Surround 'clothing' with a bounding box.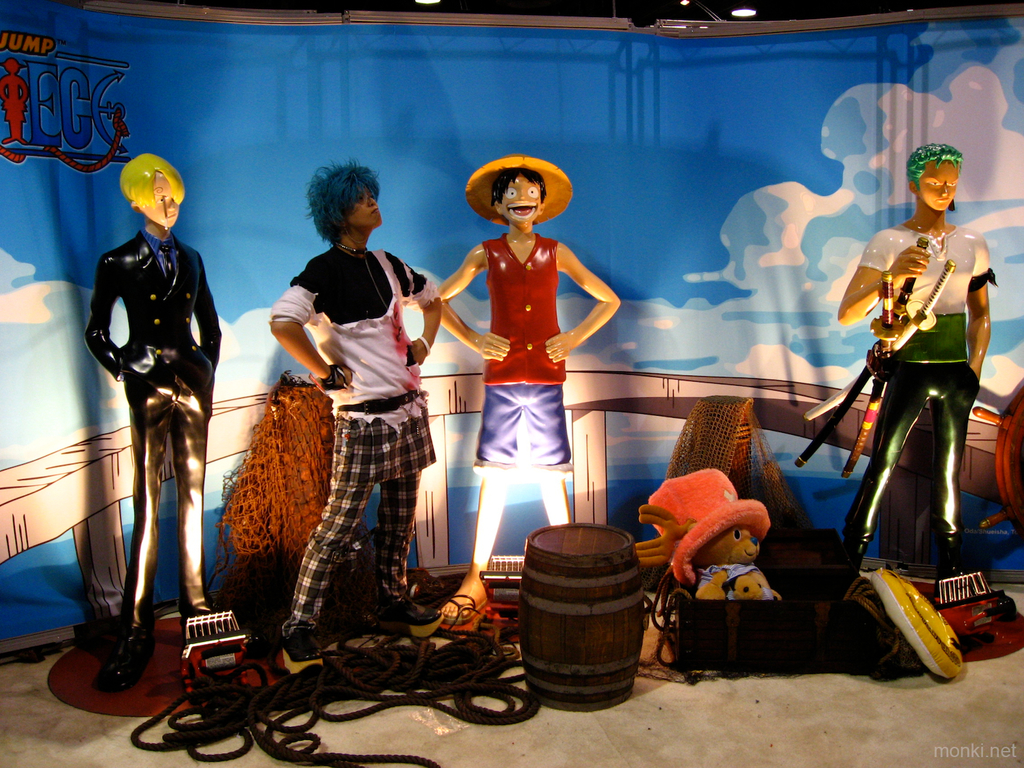
box(476, 225, 580, 472).
